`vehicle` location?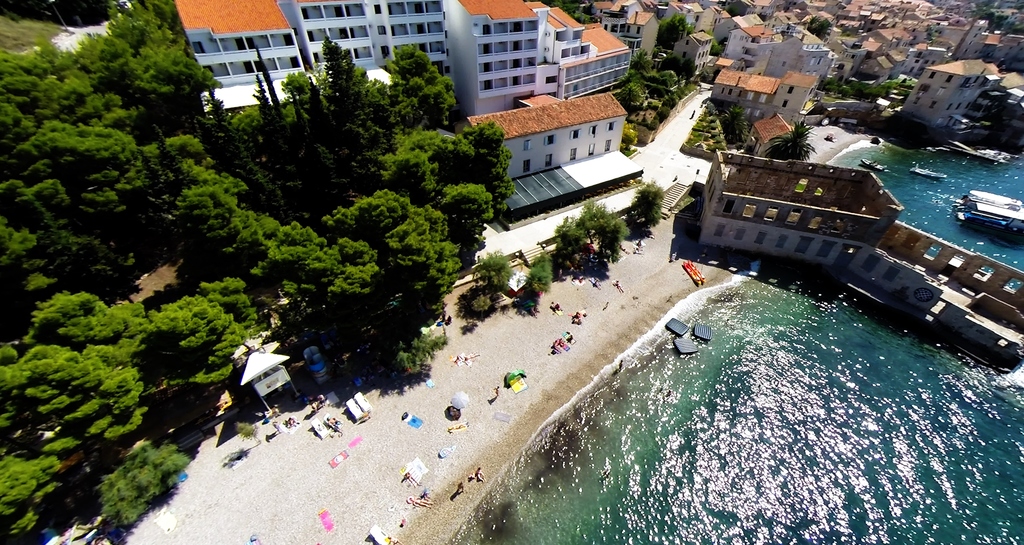
950 188 1023 209
